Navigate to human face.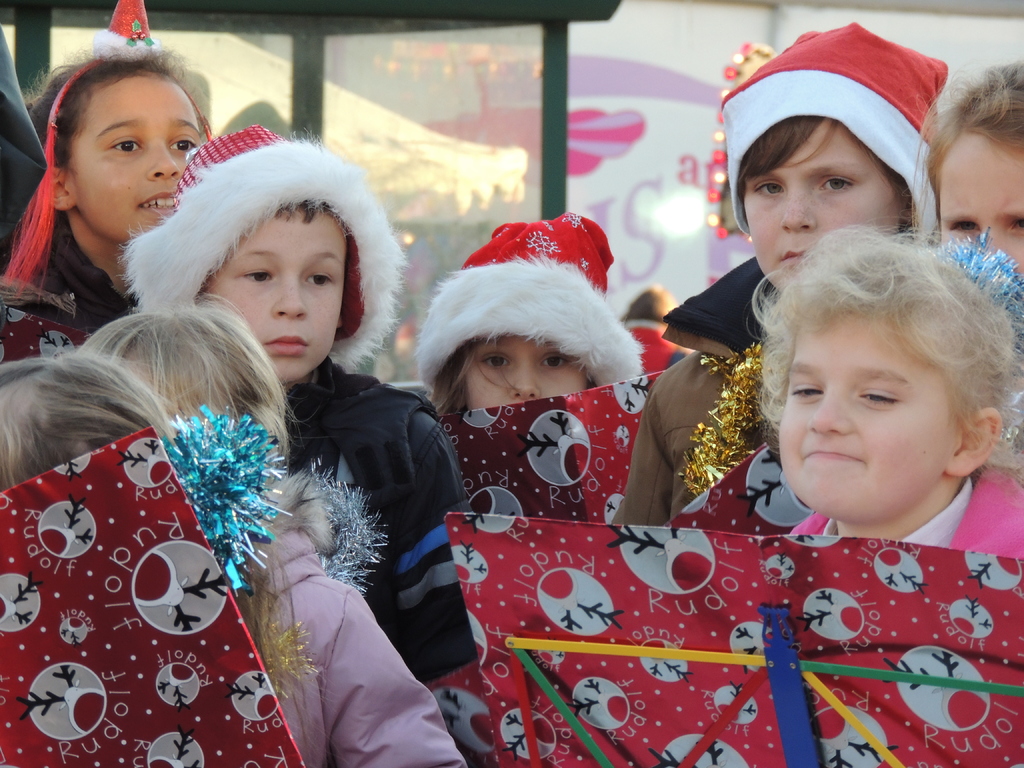
Navigation target: bbox=(778, 307, 963, 513).
